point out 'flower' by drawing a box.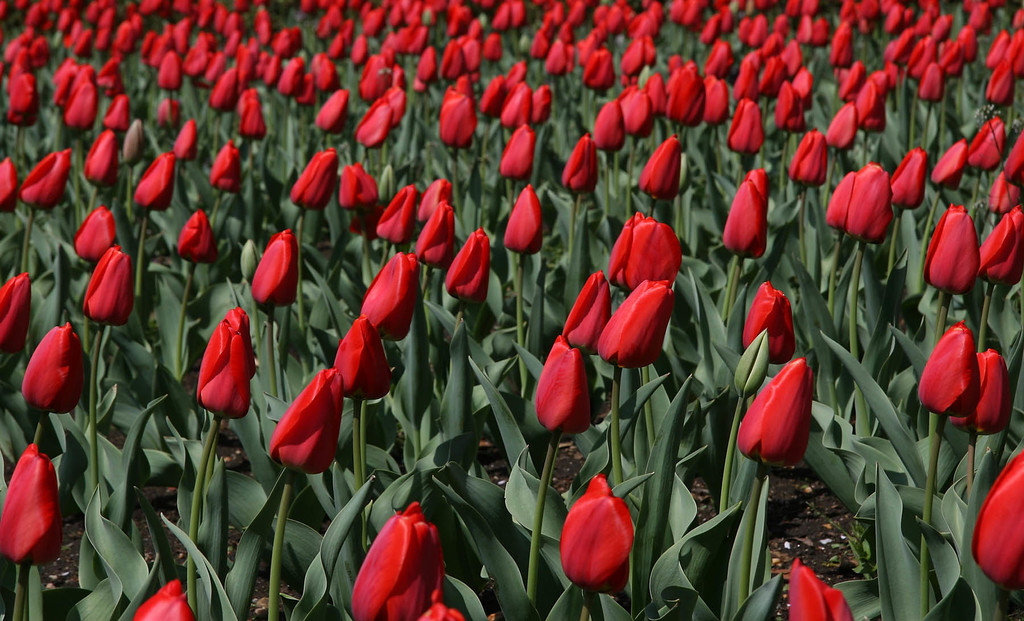
[left=179, top=307, right=255, bottom=426].
